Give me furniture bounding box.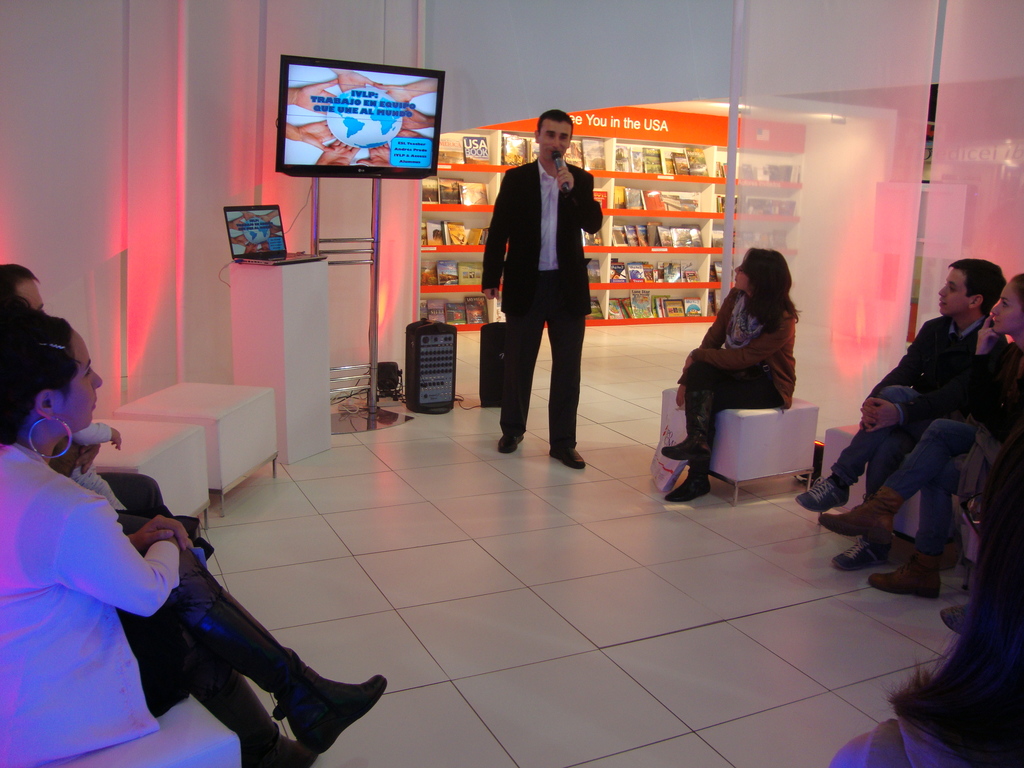
(824,420,959,559).
